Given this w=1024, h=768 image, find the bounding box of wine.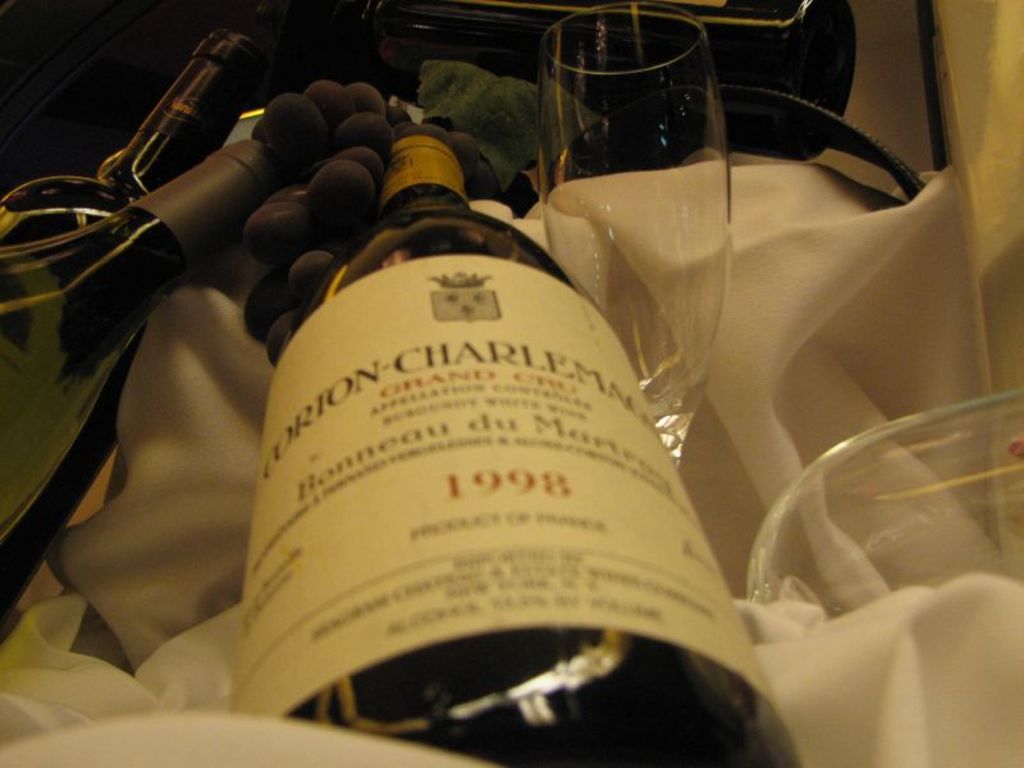
detection(0, 142, 289, 630).
